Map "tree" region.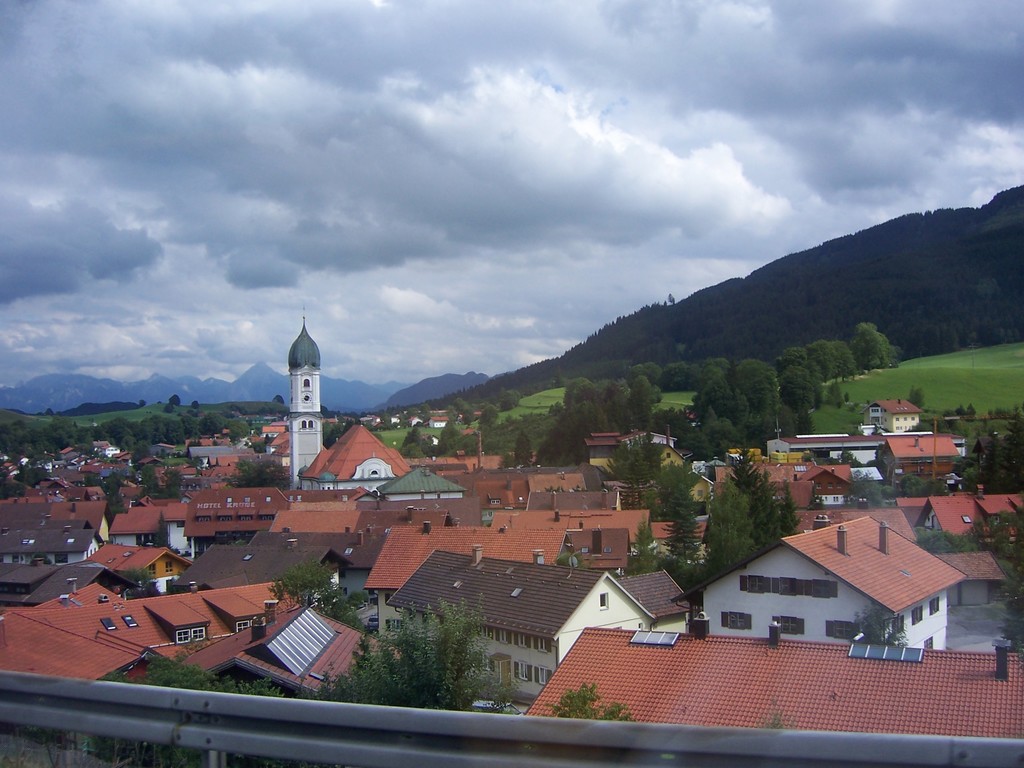
Mapped to [x1=156, y1=511, x2=181, y2=552].
